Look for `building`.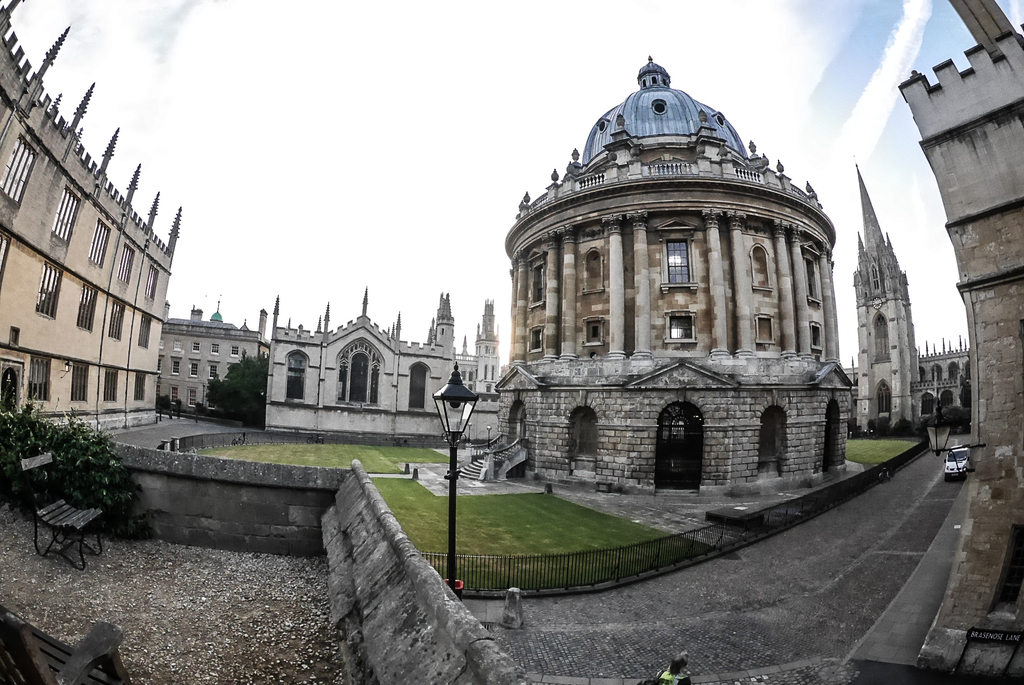
Found: <box>0,0,182,435</box>.
